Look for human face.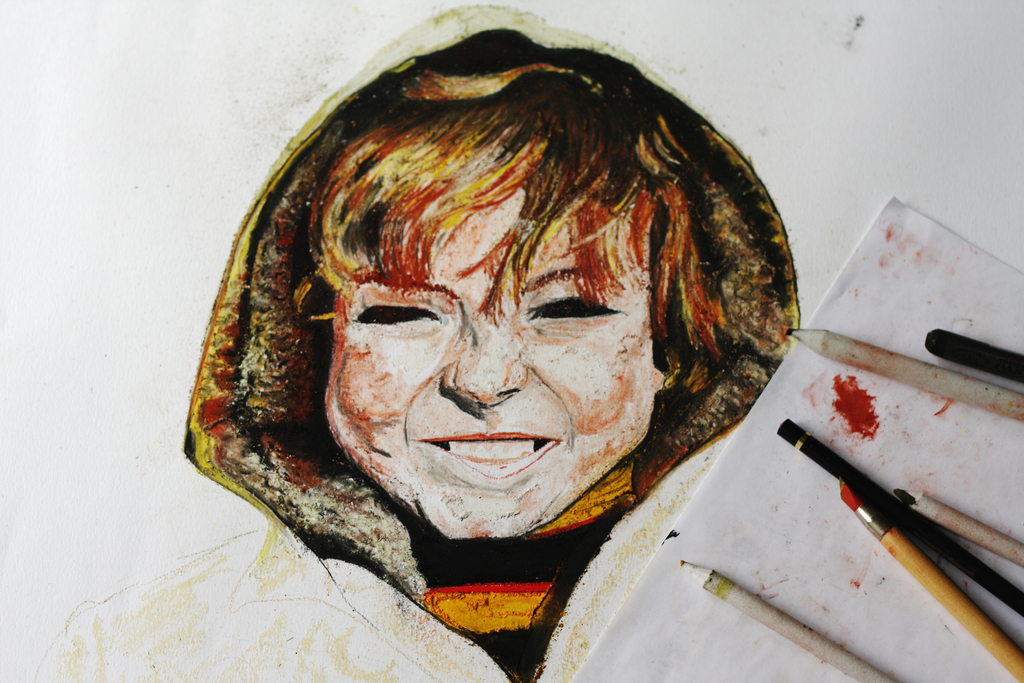
Found: 321 150 655 536.
